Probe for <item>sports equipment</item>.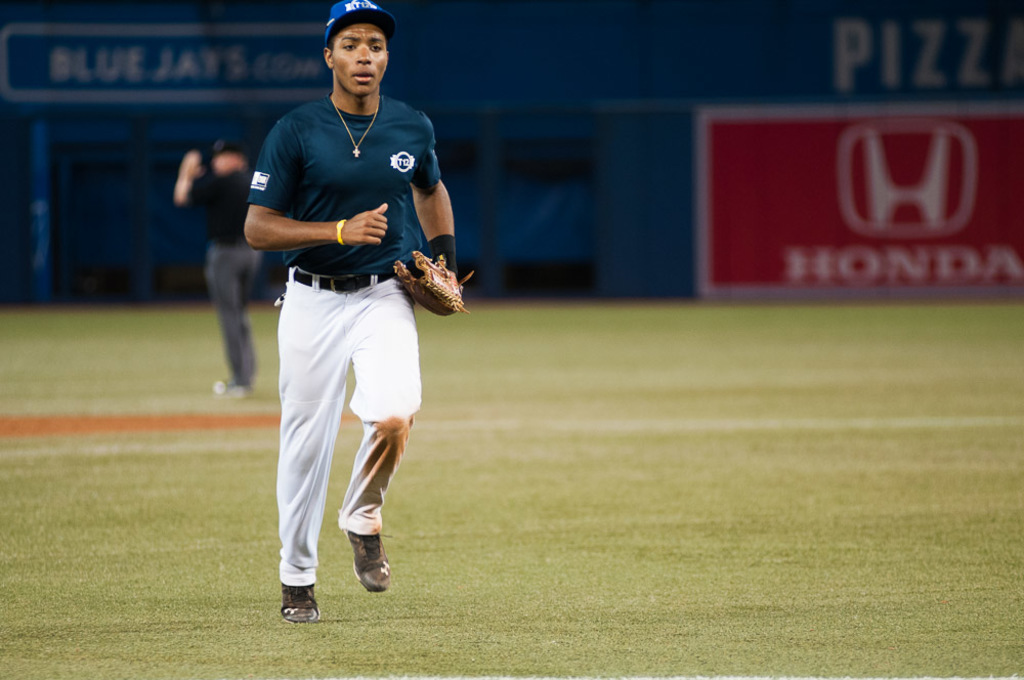
Probe result: box(344, 530, 390, 593).
